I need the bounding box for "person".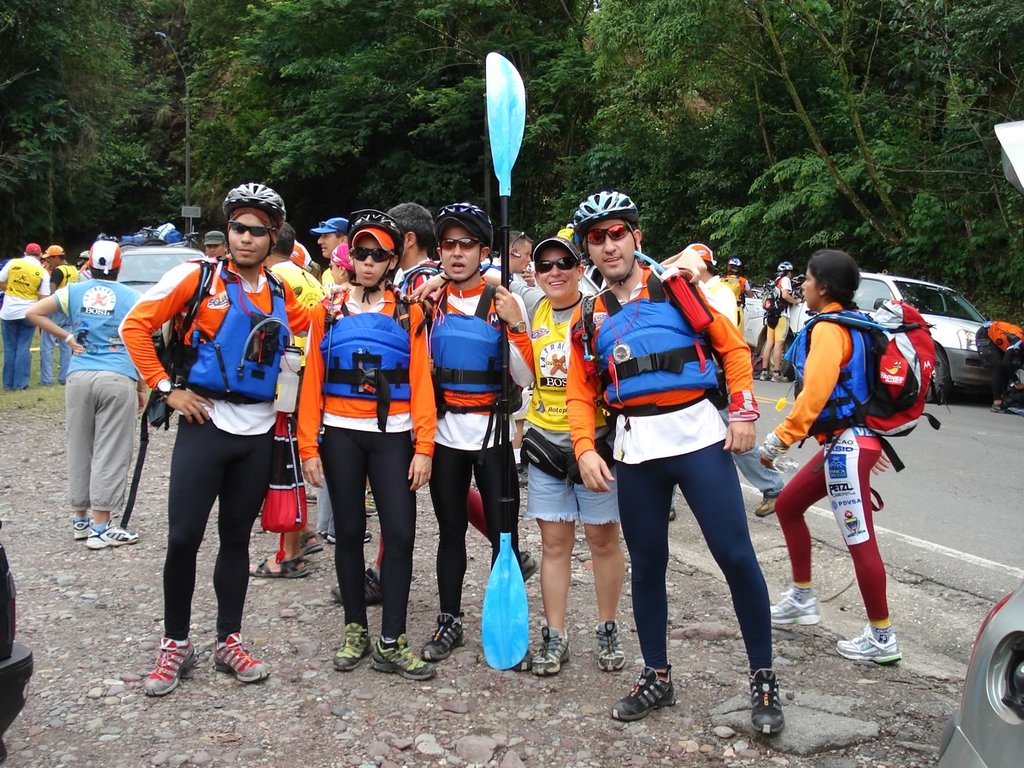
Here it is: 337 203 543 605.
